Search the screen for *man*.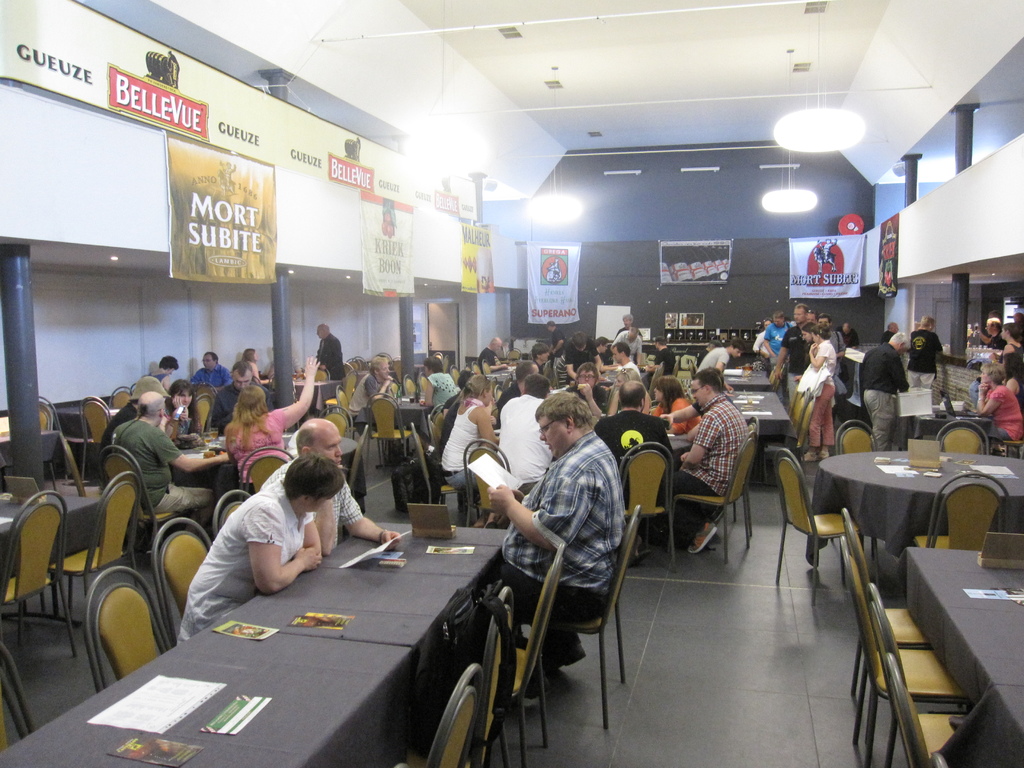
Found at x1=614, y1=322, x2=641, y2=352.
